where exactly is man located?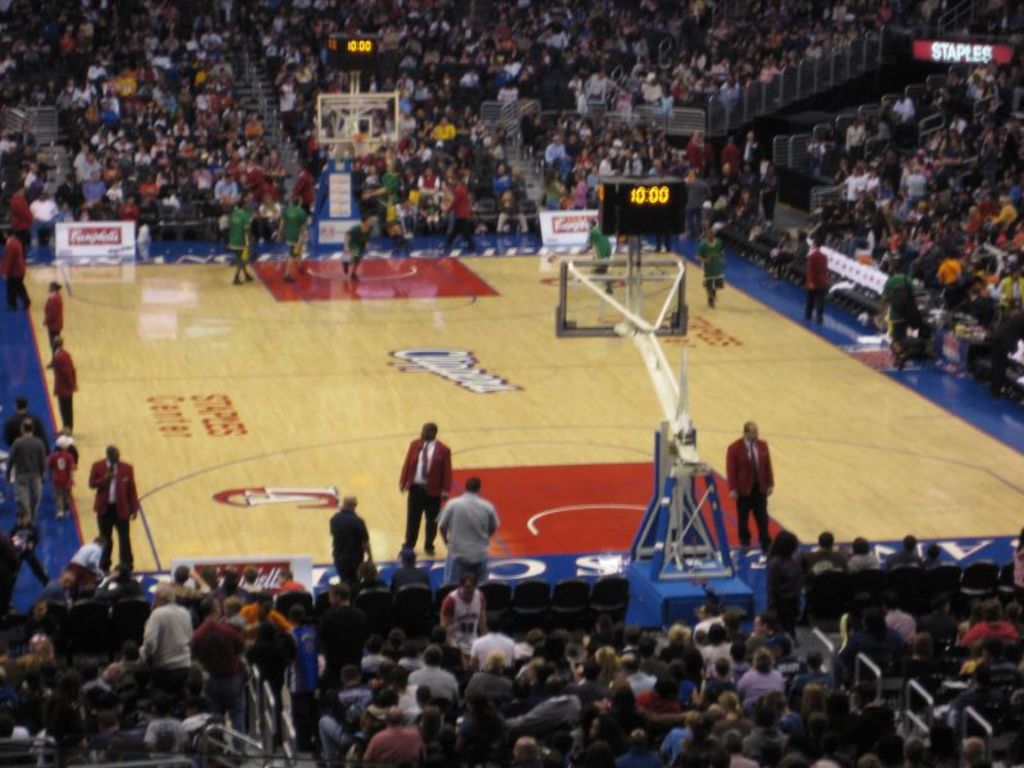
Its bounding box is <bbox>0, 228, 33, 308</bbox>.
